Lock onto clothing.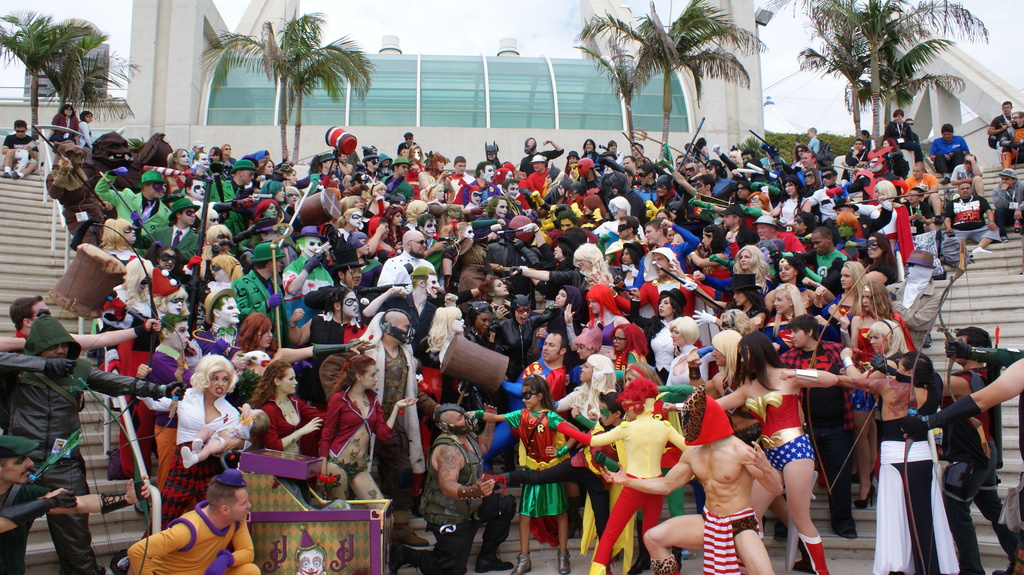
Locked: <box>435,290,469,301</box>.
